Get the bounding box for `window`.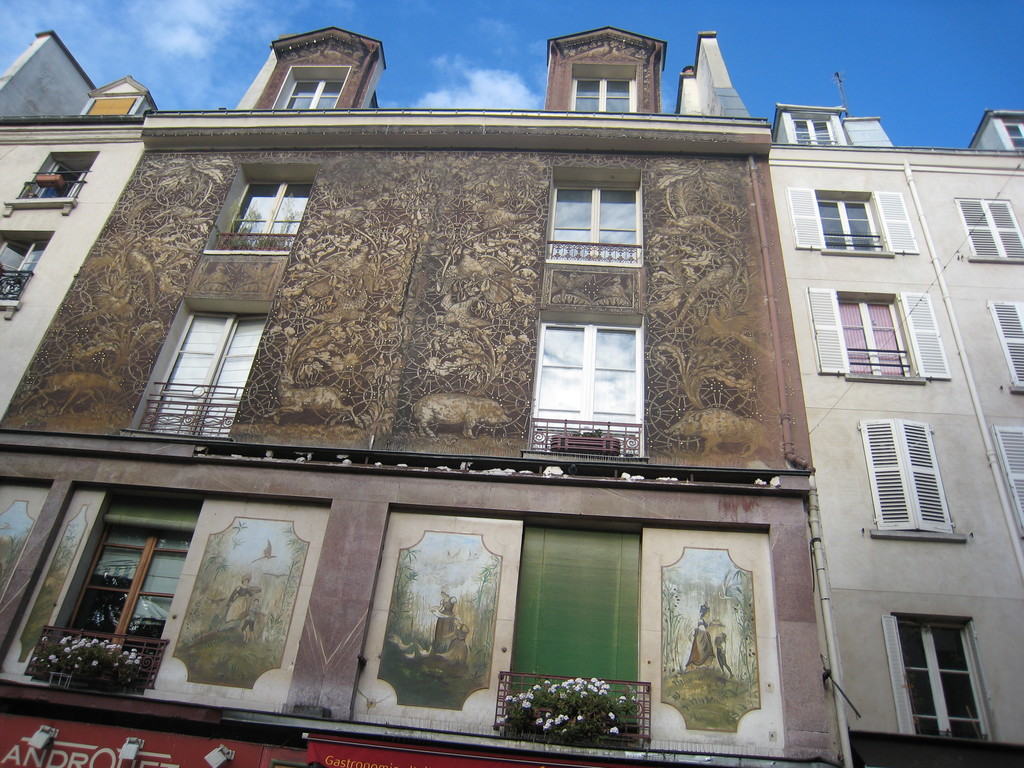
box=[771, 105, 855, 145].
